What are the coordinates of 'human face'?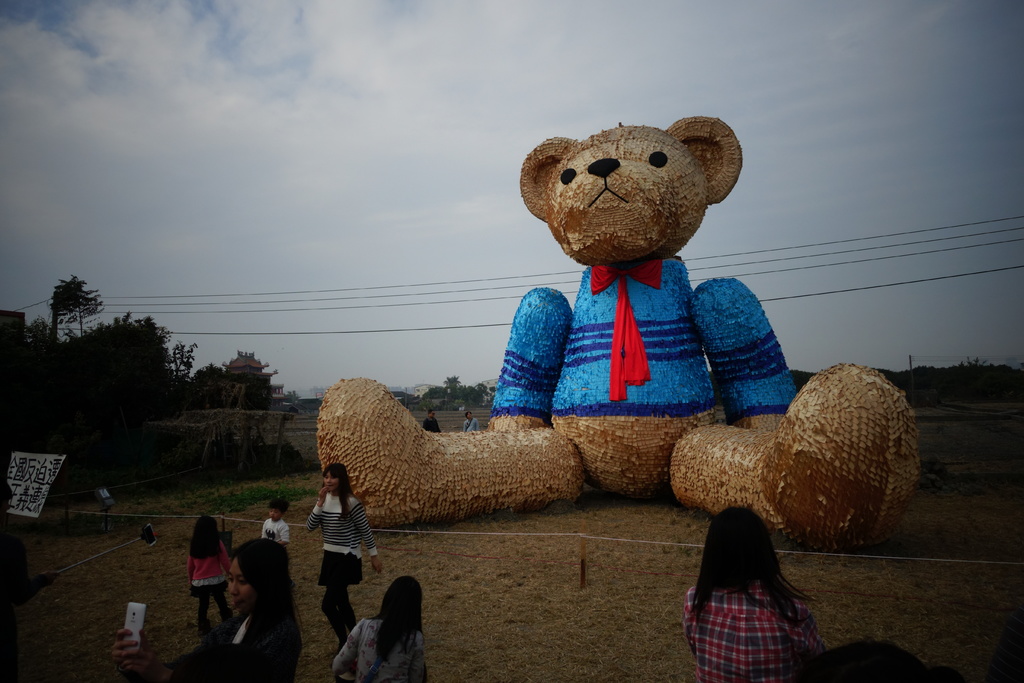
(left=223, top=551, right=252, bottom=614).
